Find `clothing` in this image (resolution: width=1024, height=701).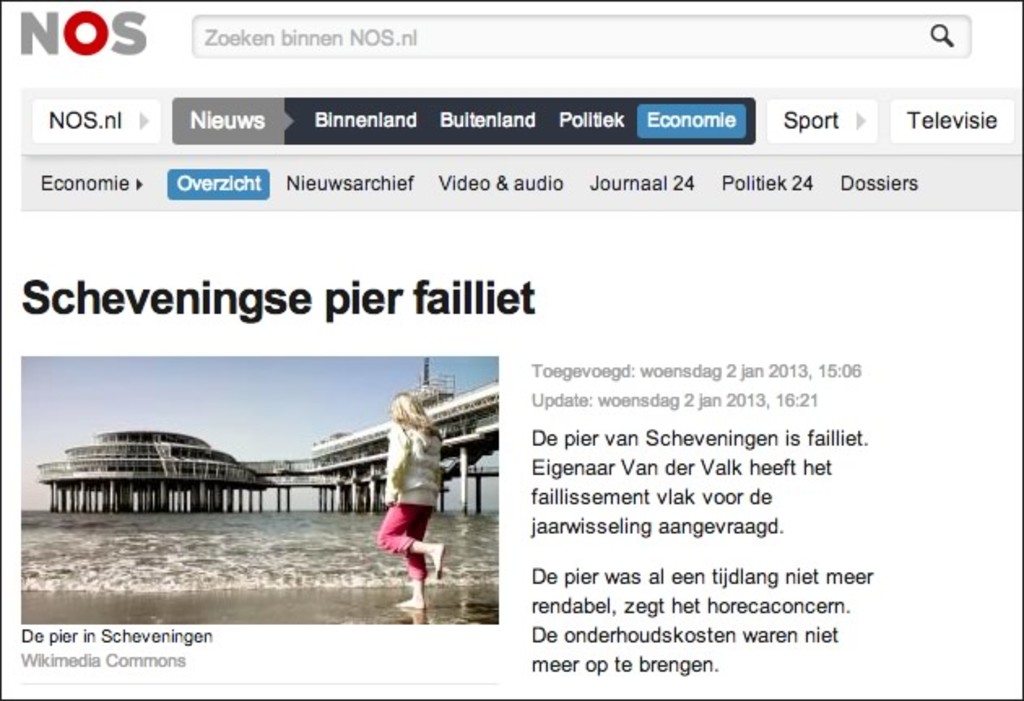
<region>361, 407, 439, 576</region>.
